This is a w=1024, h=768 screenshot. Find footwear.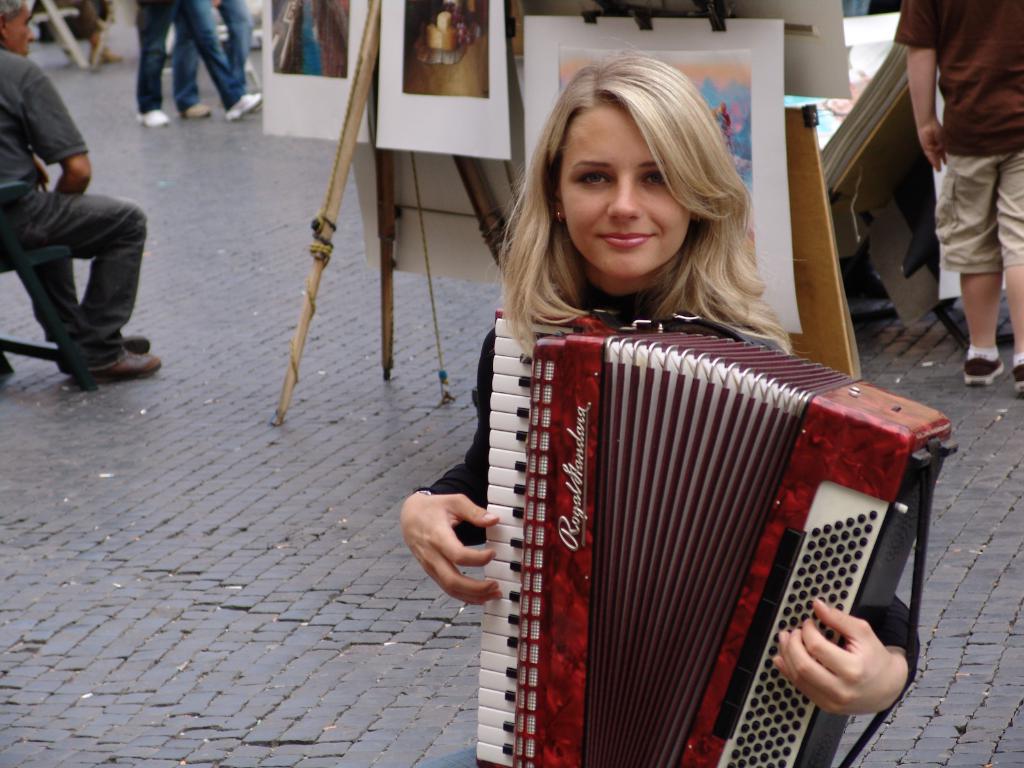
Bounding box: 183,104,212,117.
